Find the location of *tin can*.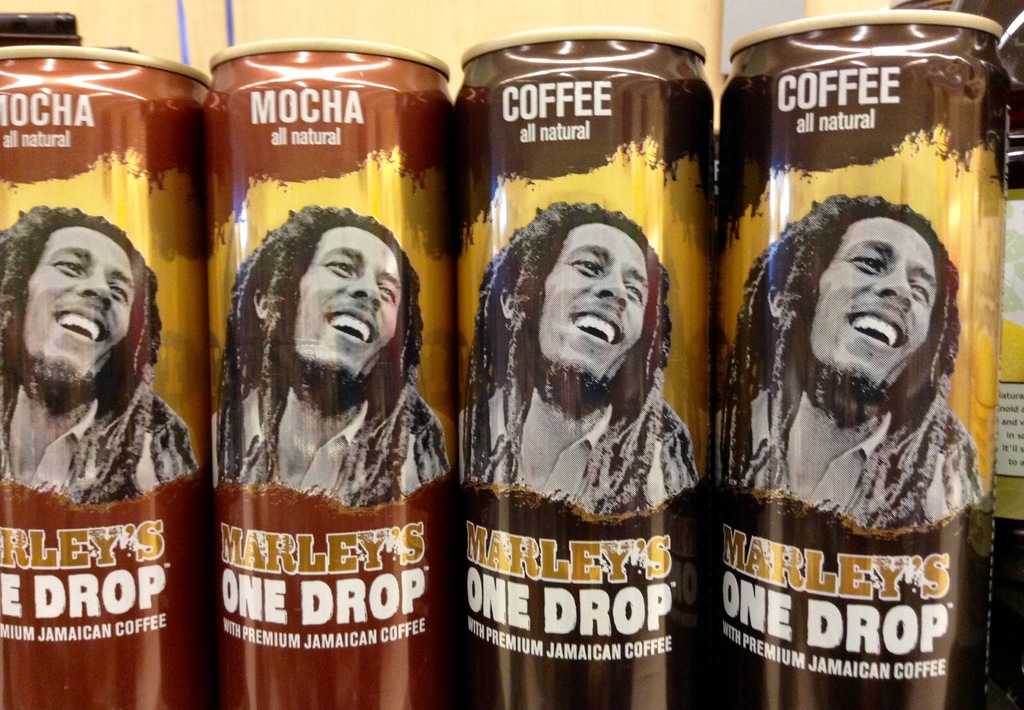
Location: [0, 45, 212, 709].
